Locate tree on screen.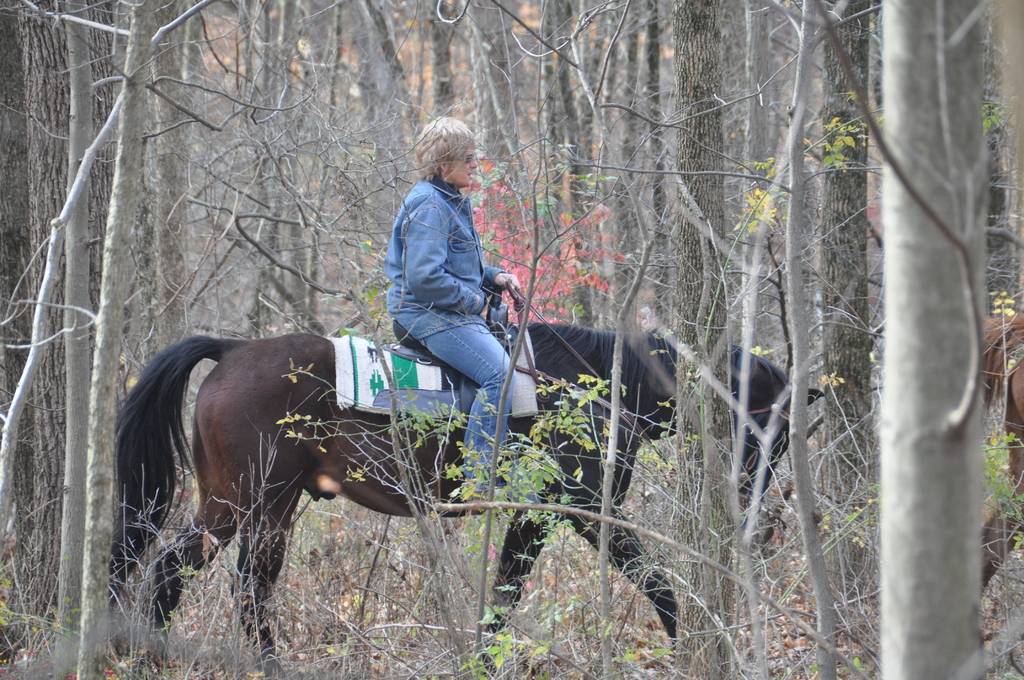
On screen at 0, 0, 1023, 679.
